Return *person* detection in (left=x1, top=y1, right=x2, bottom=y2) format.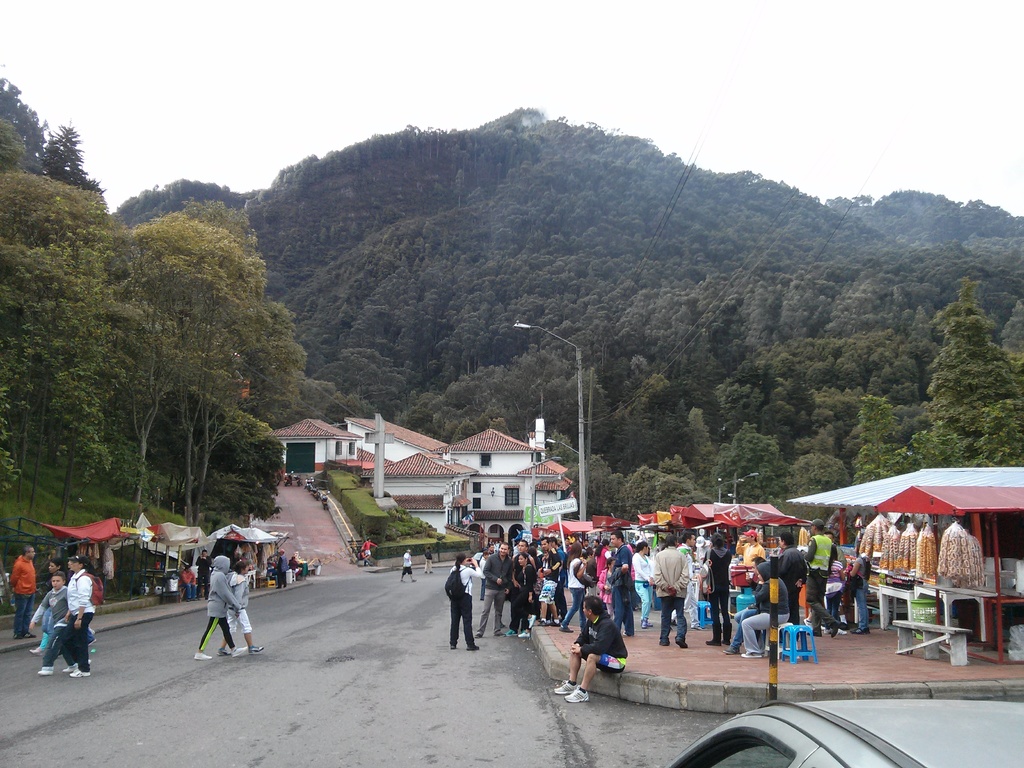
(left=197, top=548, right=212, bottom=601).
